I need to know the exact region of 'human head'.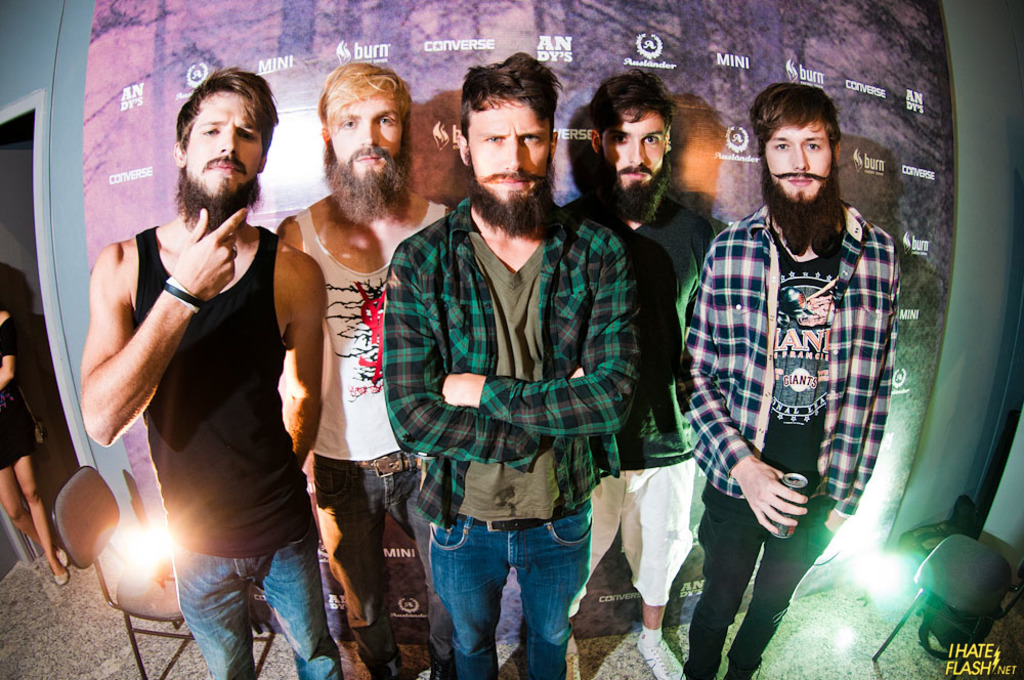
Region: 319 63 408 181.
